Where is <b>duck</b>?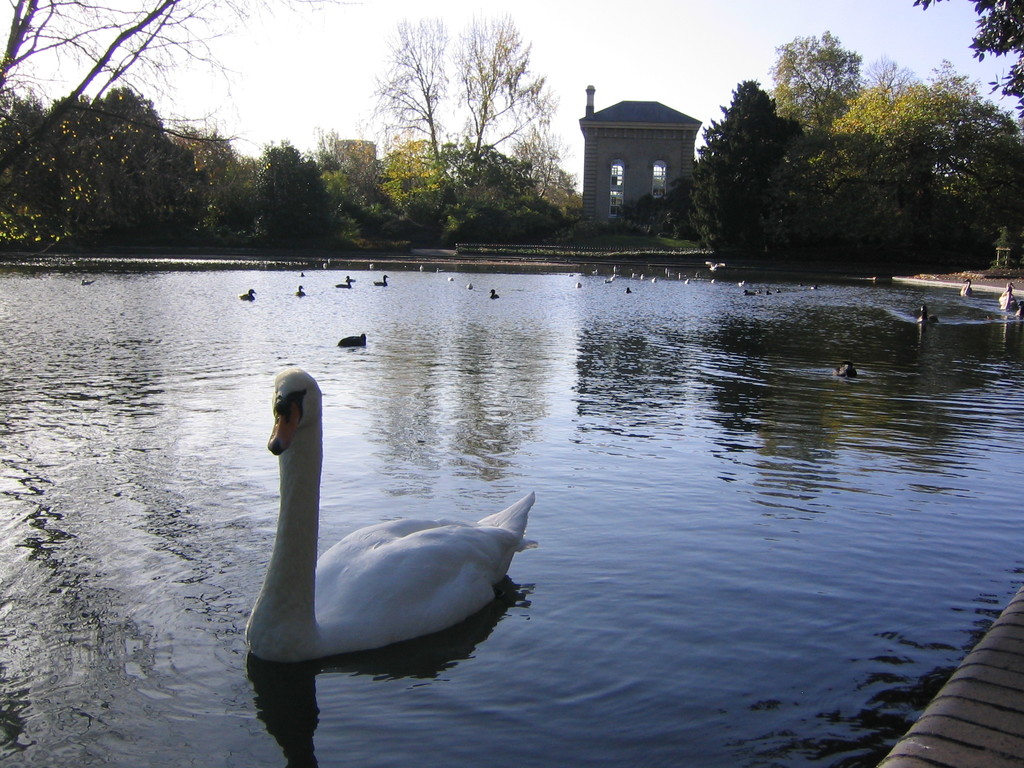
<bbox>226, 371, 545, 688</bbox>.
